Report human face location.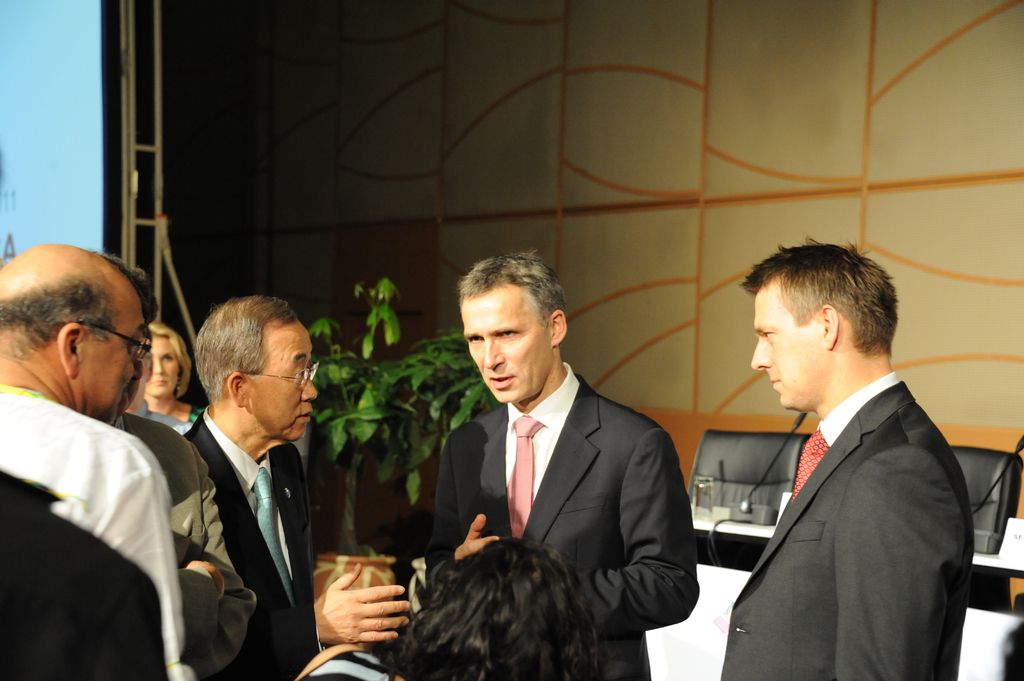
Report: 254 324 320 444.
